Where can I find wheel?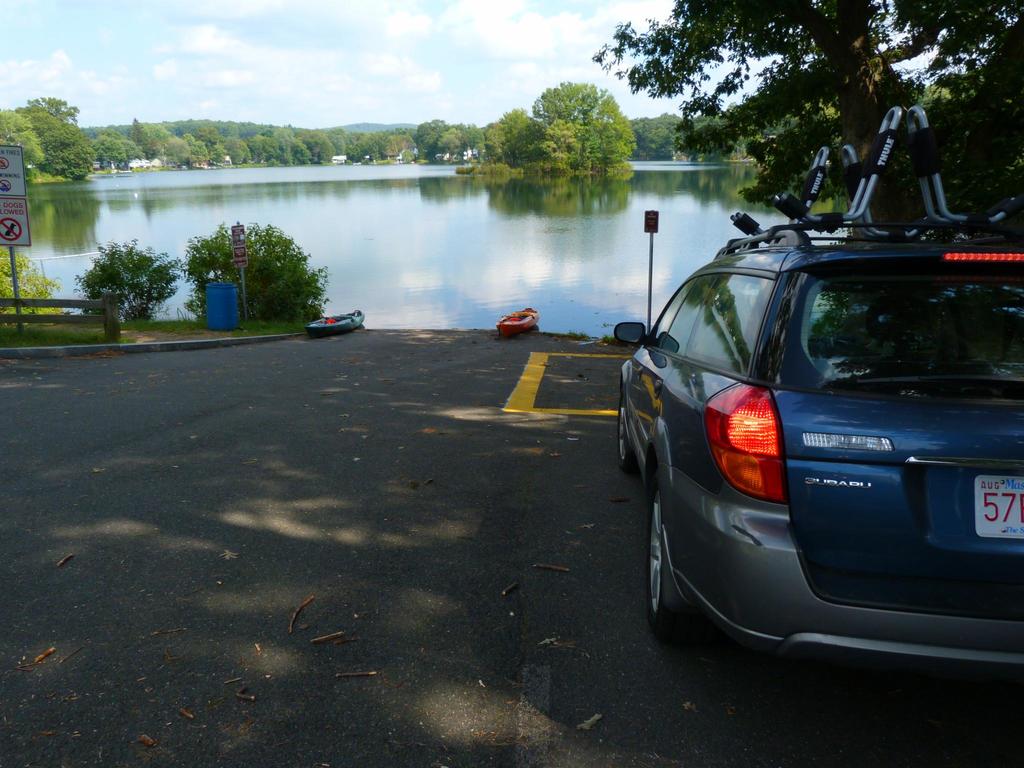
You can find it at bbox=[640, 490, 698, 643].
